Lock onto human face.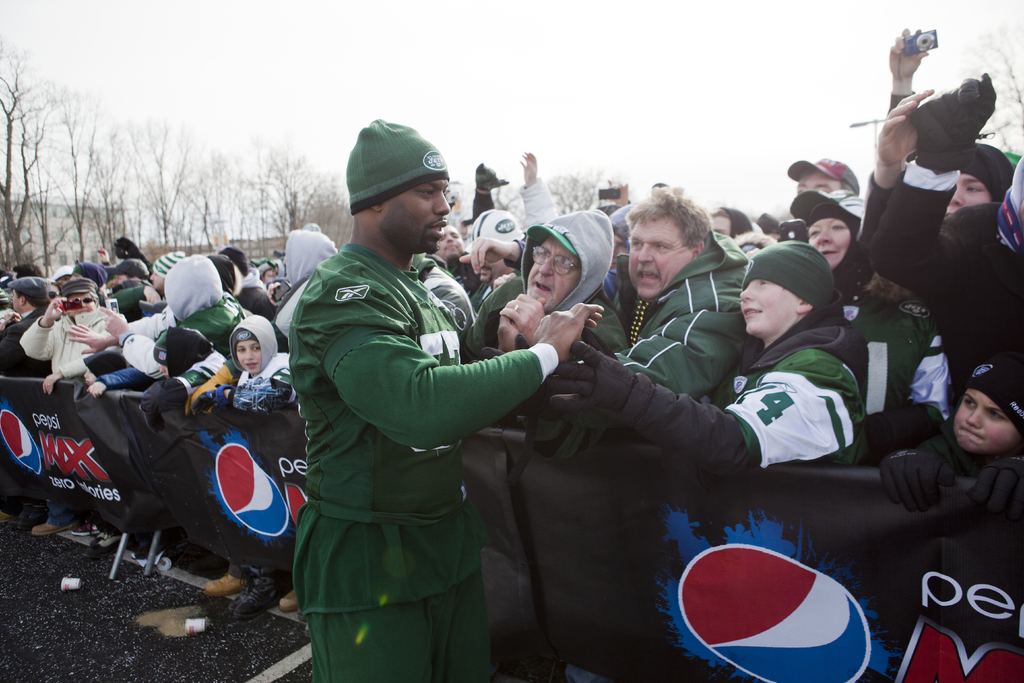
Locked: <bbox>383, 179, 449, 255</bbox>.
